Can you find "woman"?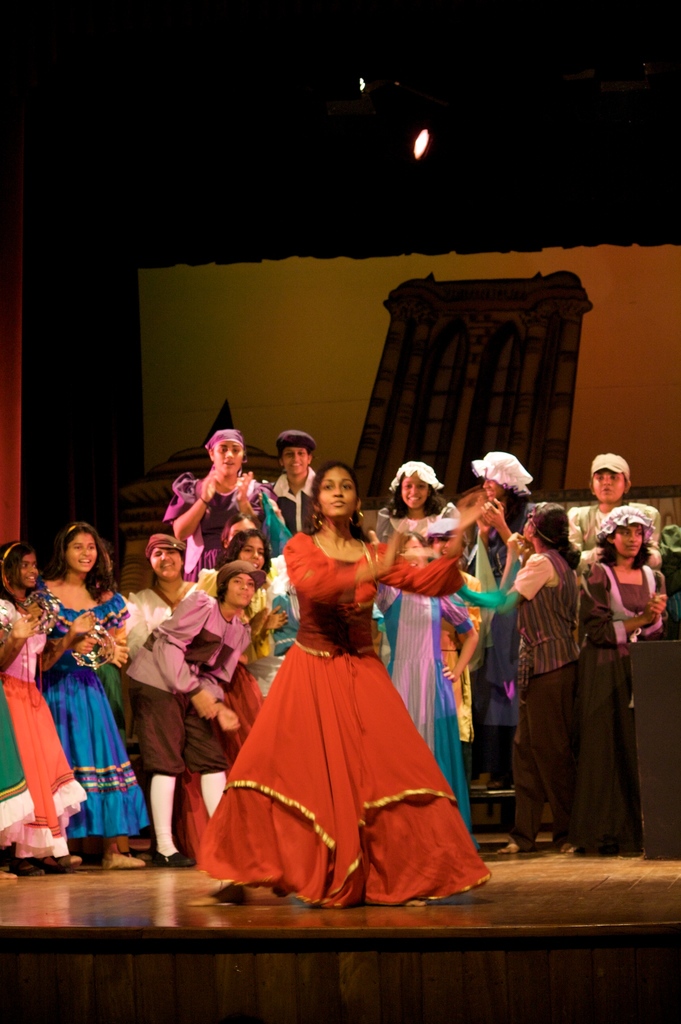
Yes, bounding box: detection(572, 499, 669, 852).
